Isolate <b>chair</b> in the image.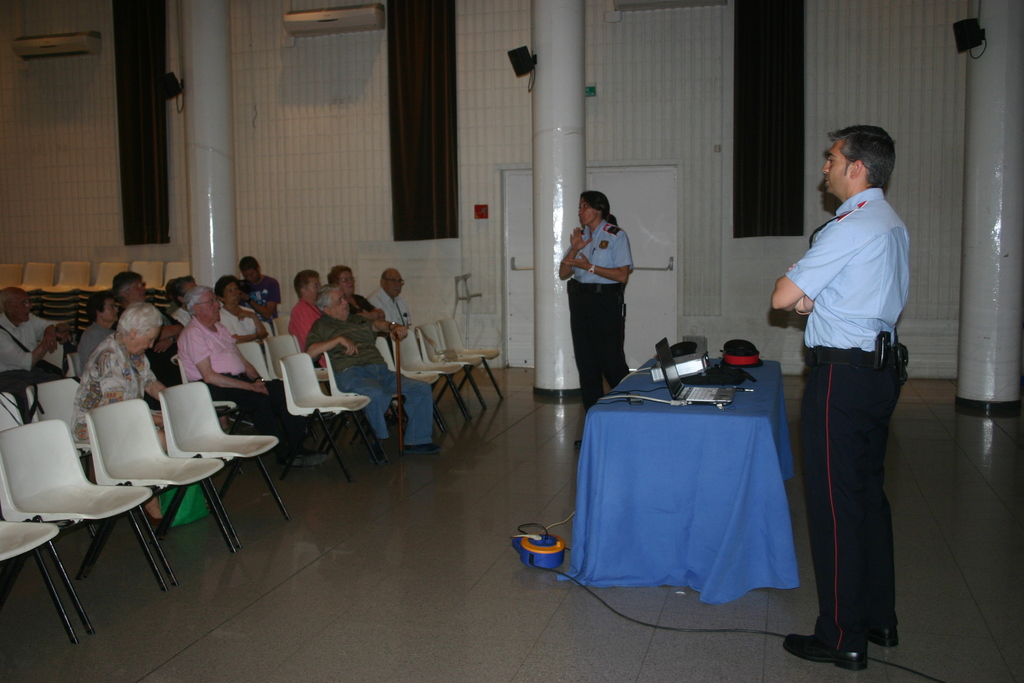
Isolated region: (0, 384, 33, 432).
